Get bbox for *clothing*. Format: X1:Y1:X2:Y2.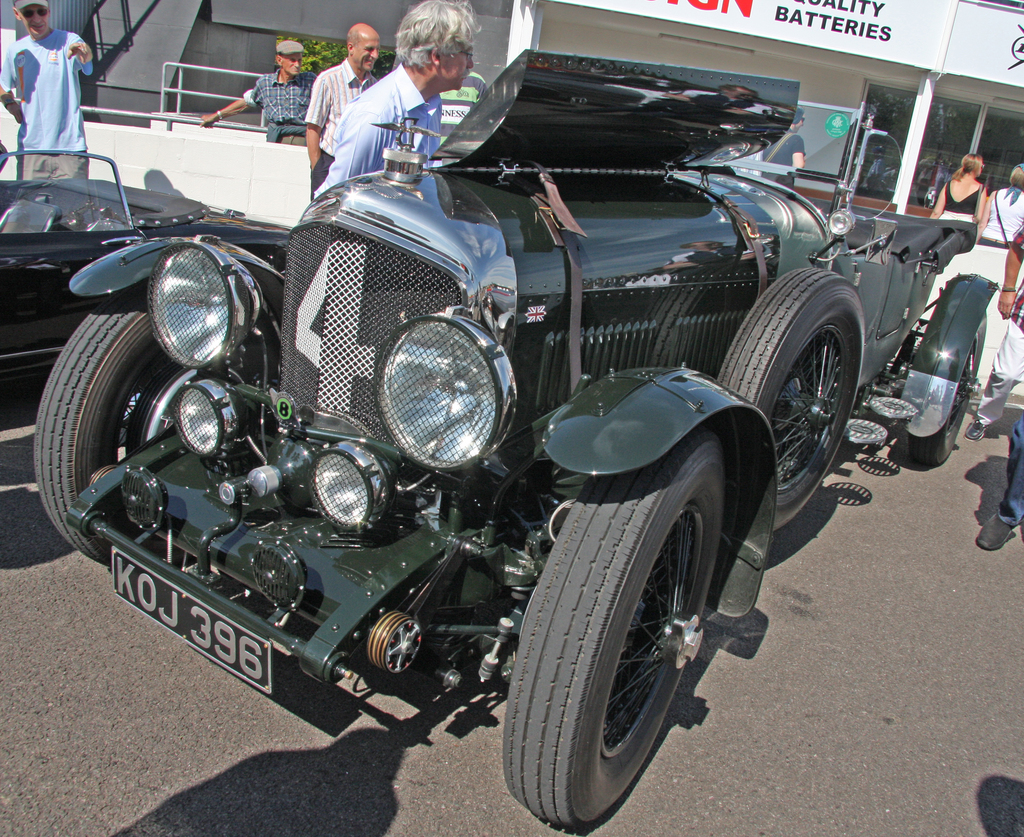
308:55:381:200.
